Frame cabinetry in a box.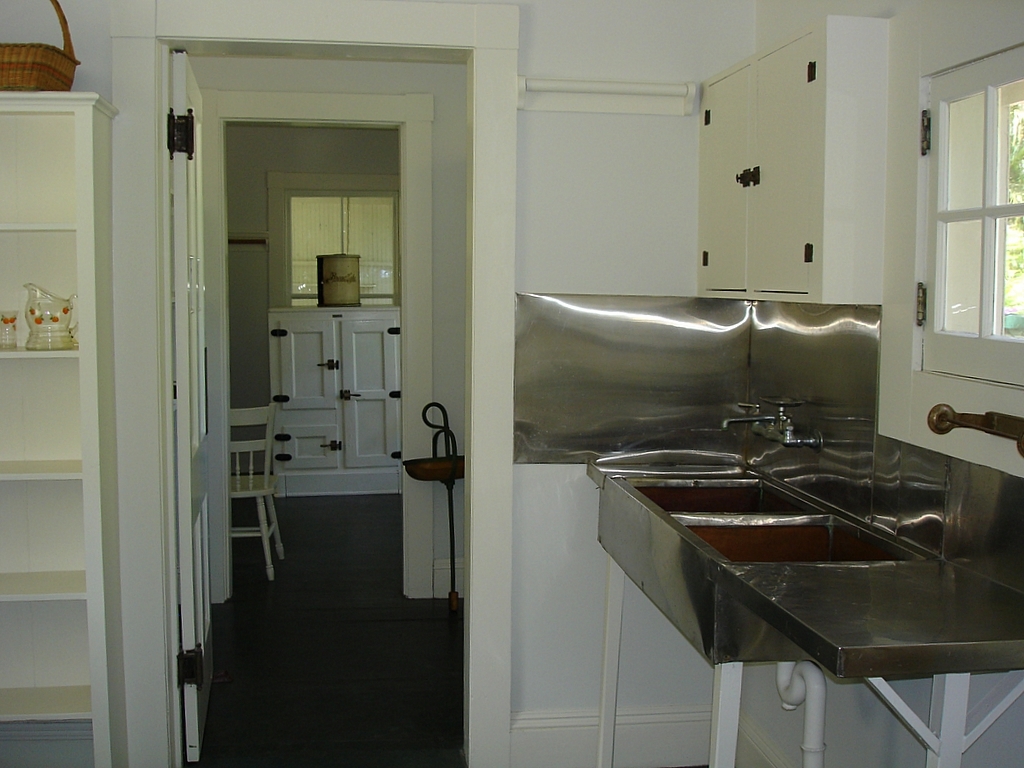
box(272, 303, 398, 498).
